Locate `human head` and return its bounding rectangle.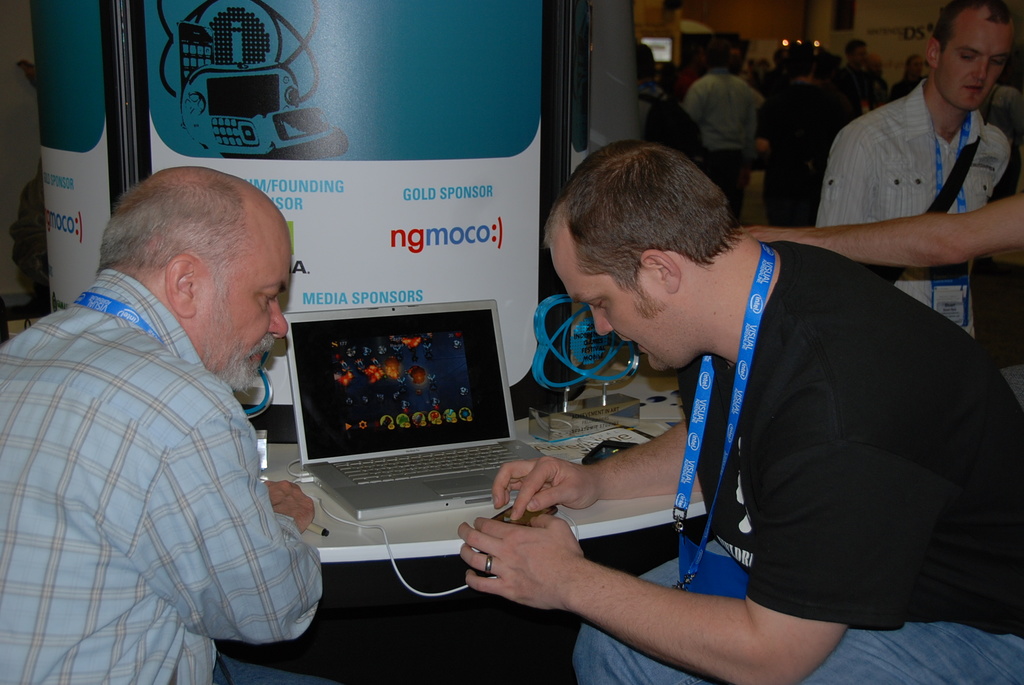
rect(96, 172, 291, 358).
